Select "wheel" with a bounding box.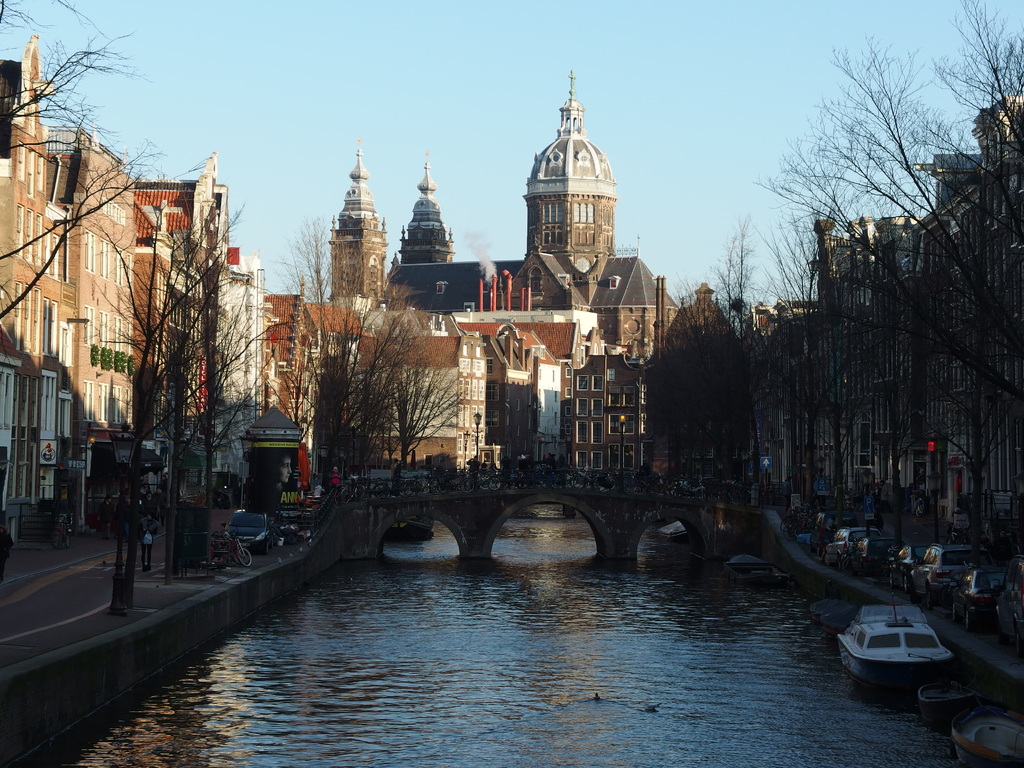
crop(780, 524, 800, 541).
